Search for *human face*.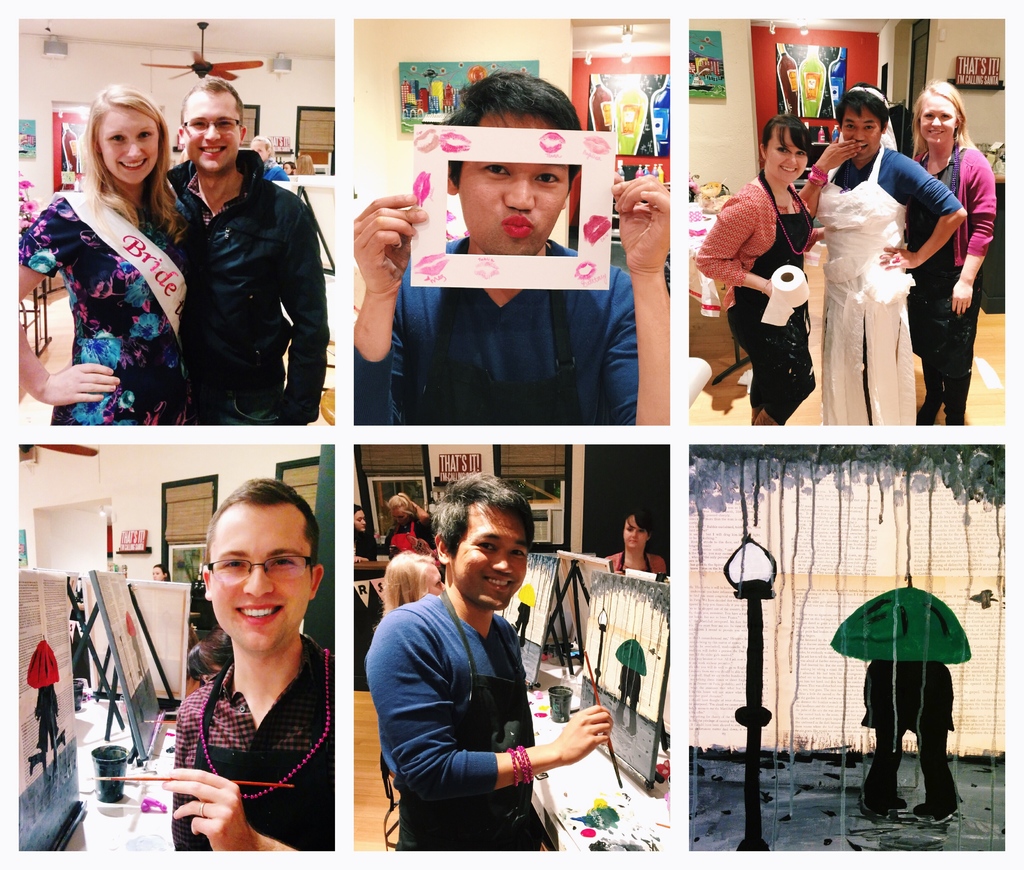
Found at x1=460, y1=114, x2=575, y2=258.
